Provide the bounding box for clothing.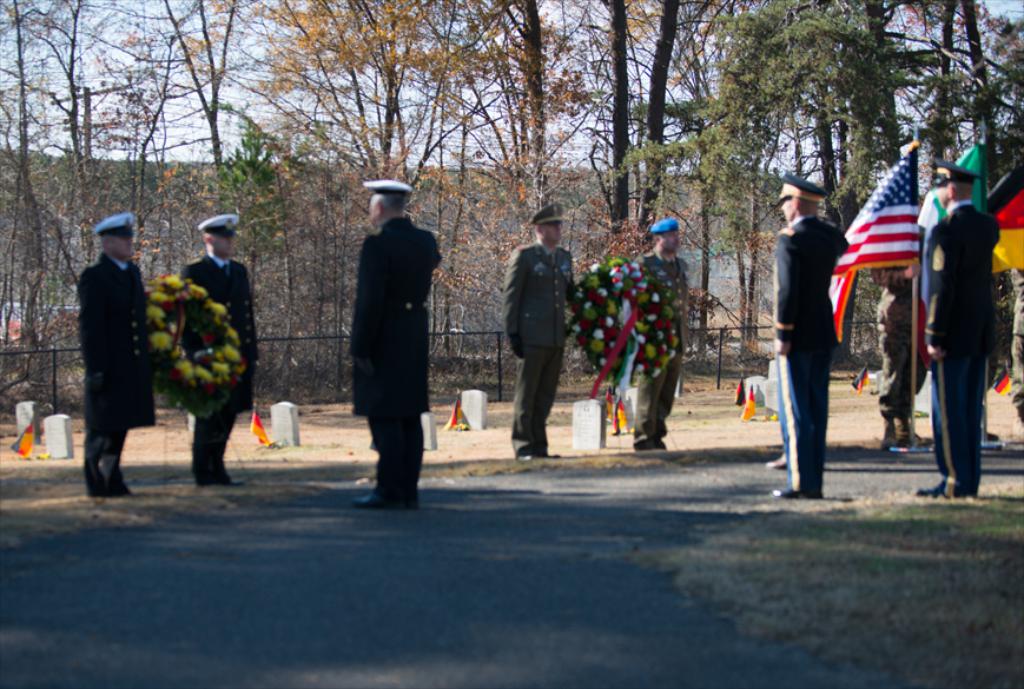
183 247 255 489.
